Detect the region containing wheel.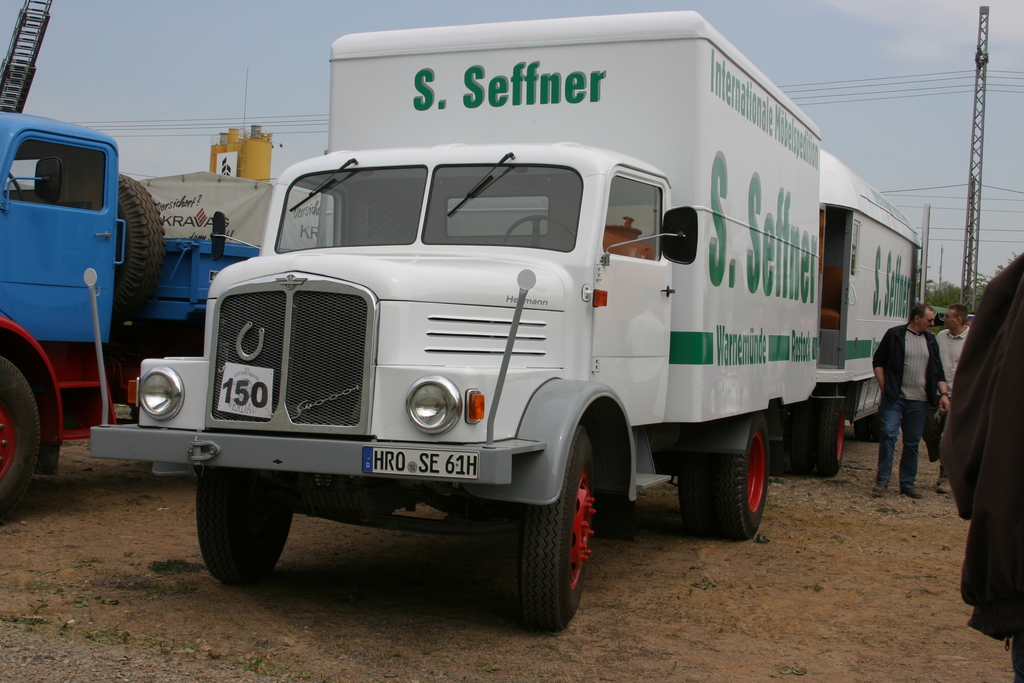
678,420,771,546.
